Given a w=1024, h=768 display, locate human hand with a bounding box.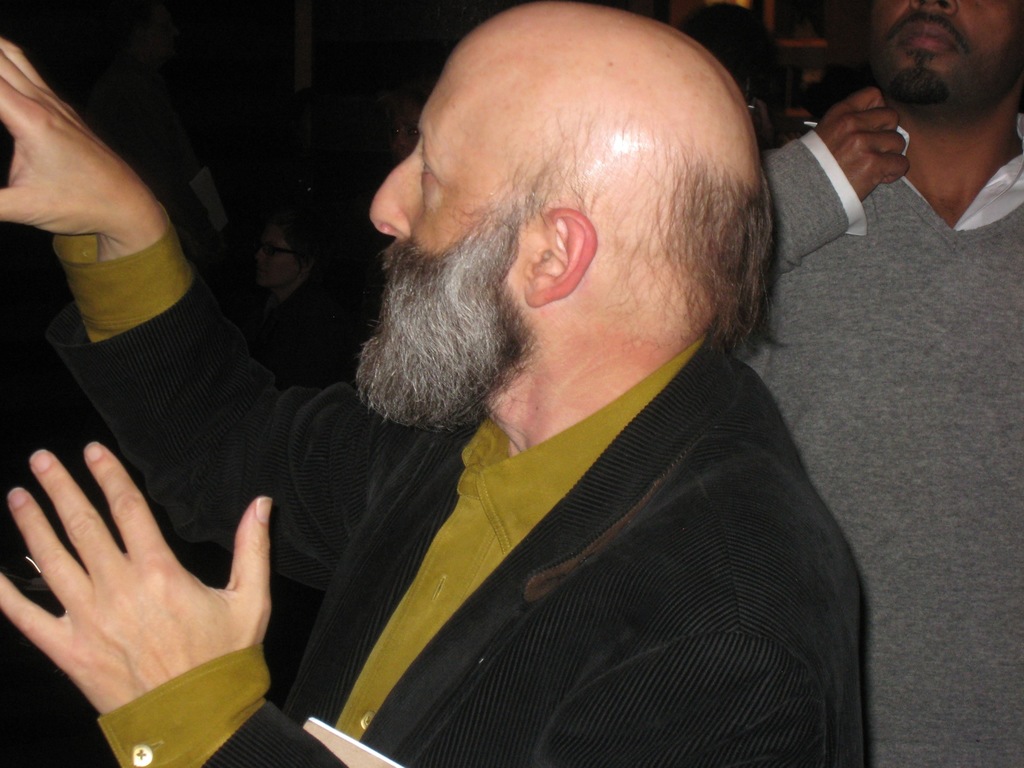
Located: bbox=(0, 33, 154, 244).
